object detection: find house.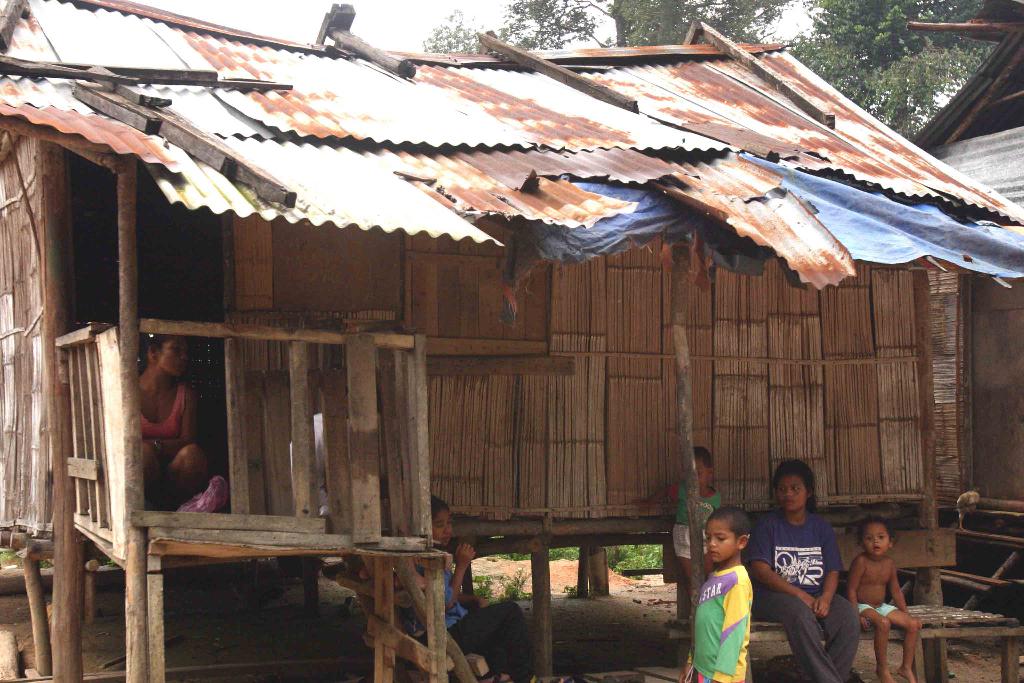
{"left": 41, "top": 17, "right": 1023, "bottom": 642}.
